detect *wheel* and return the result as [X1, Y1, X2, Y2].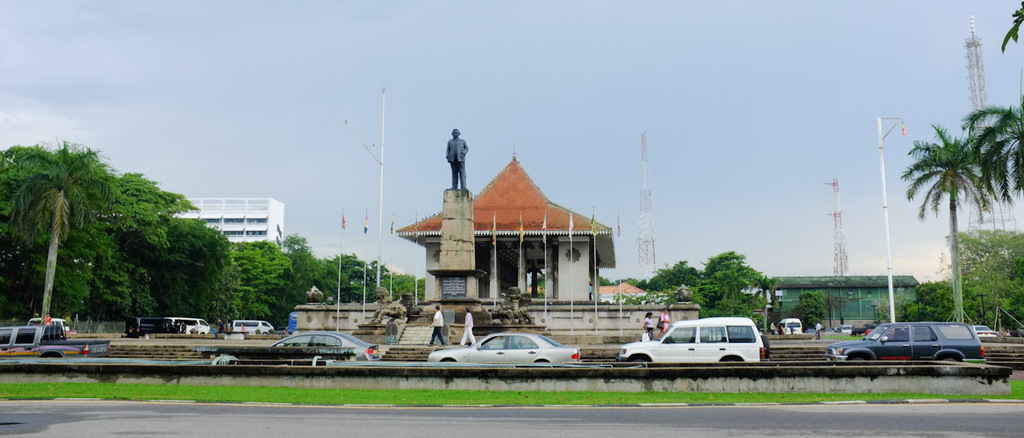
[937, 353, 961, 362].
